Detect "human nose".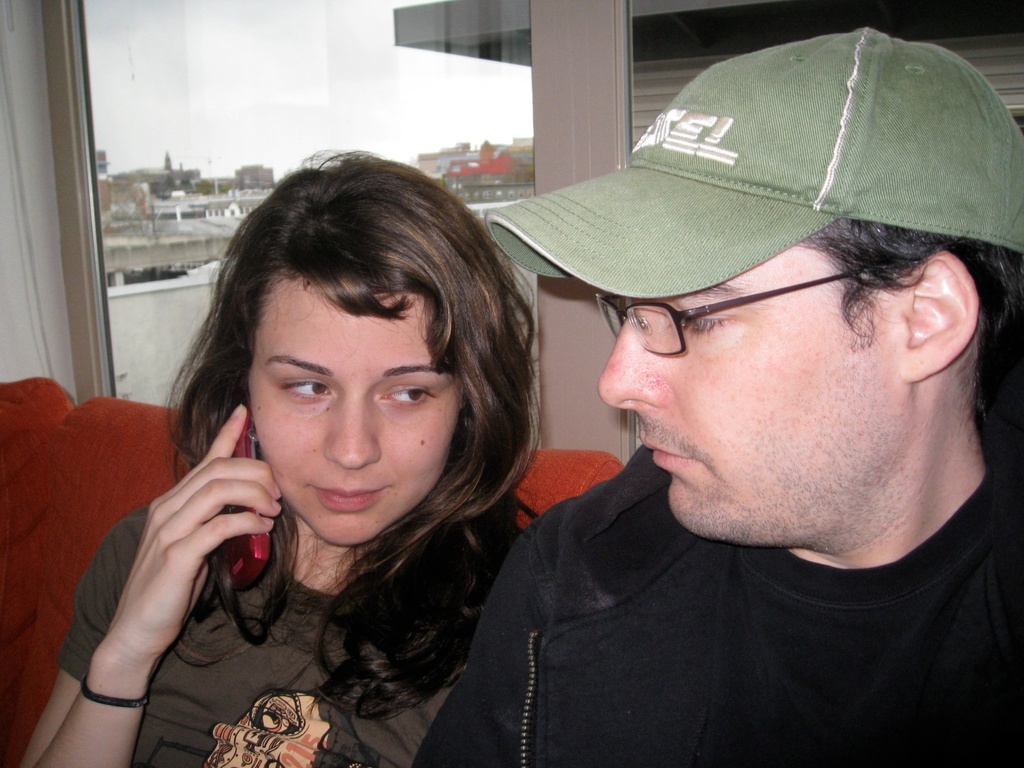
Detected at BBox(595, 325, 690, 419).
